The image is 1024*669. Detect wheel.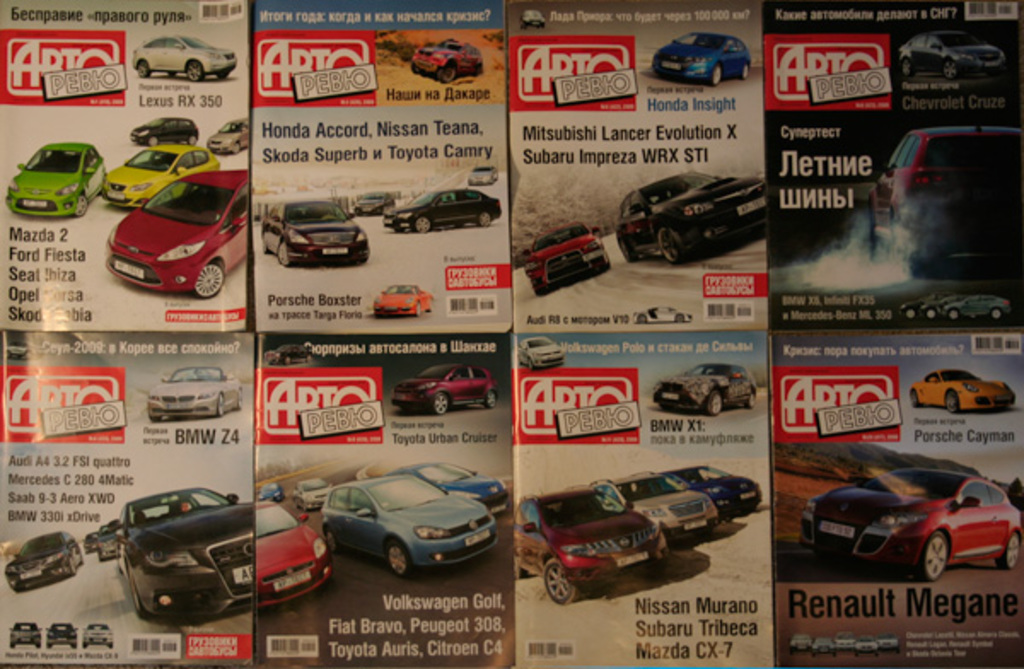
Detection: l=529, t=360, r=536, b=369.
